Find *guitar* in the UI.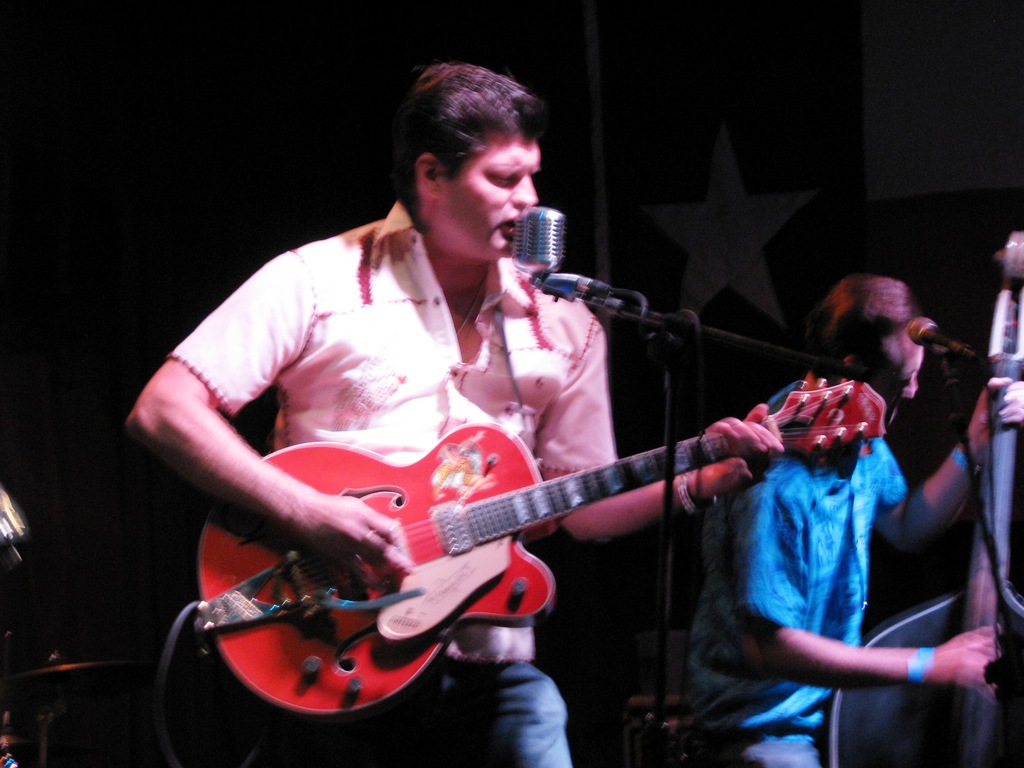
UI element at select_region(175, 366, 865, 724).
